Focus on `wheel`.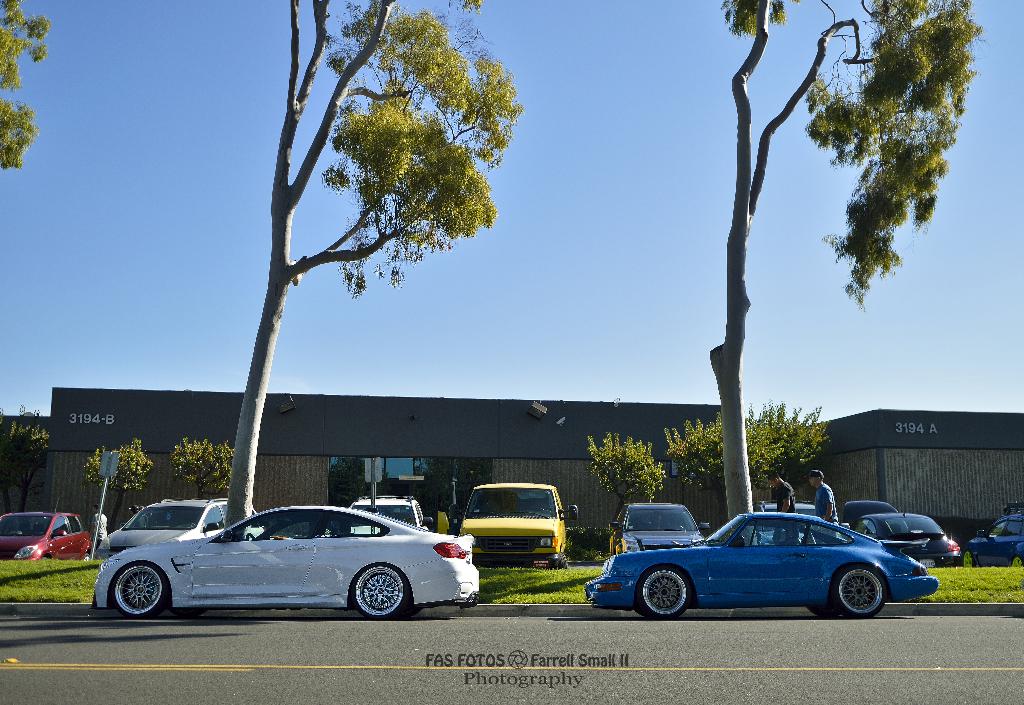
Focused at (244,530,255,539).
